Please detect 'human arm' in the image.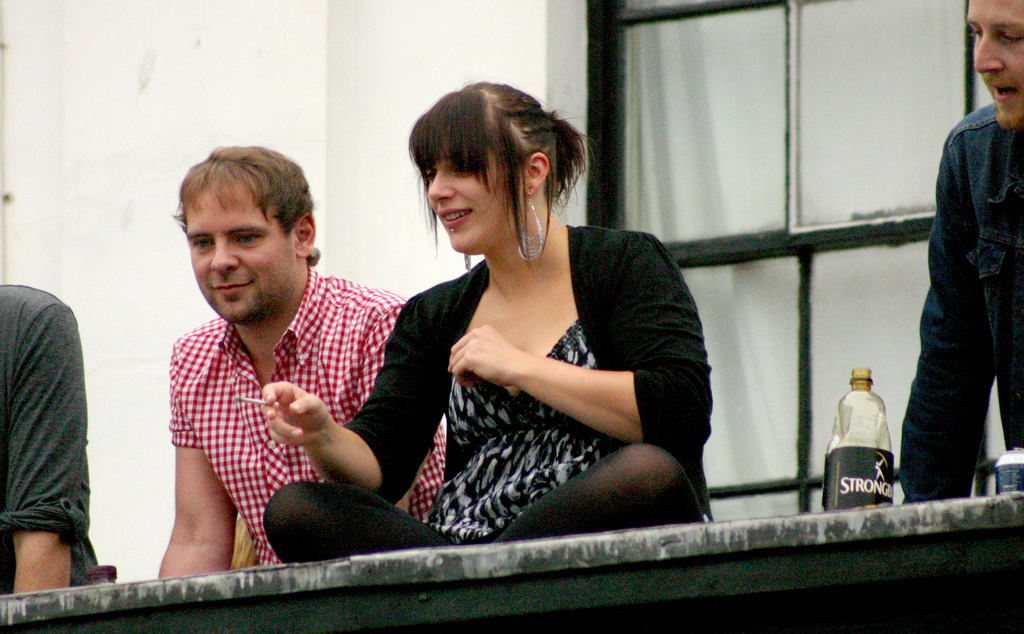
(x1=152, y1=337, x2=244, y2=585).
